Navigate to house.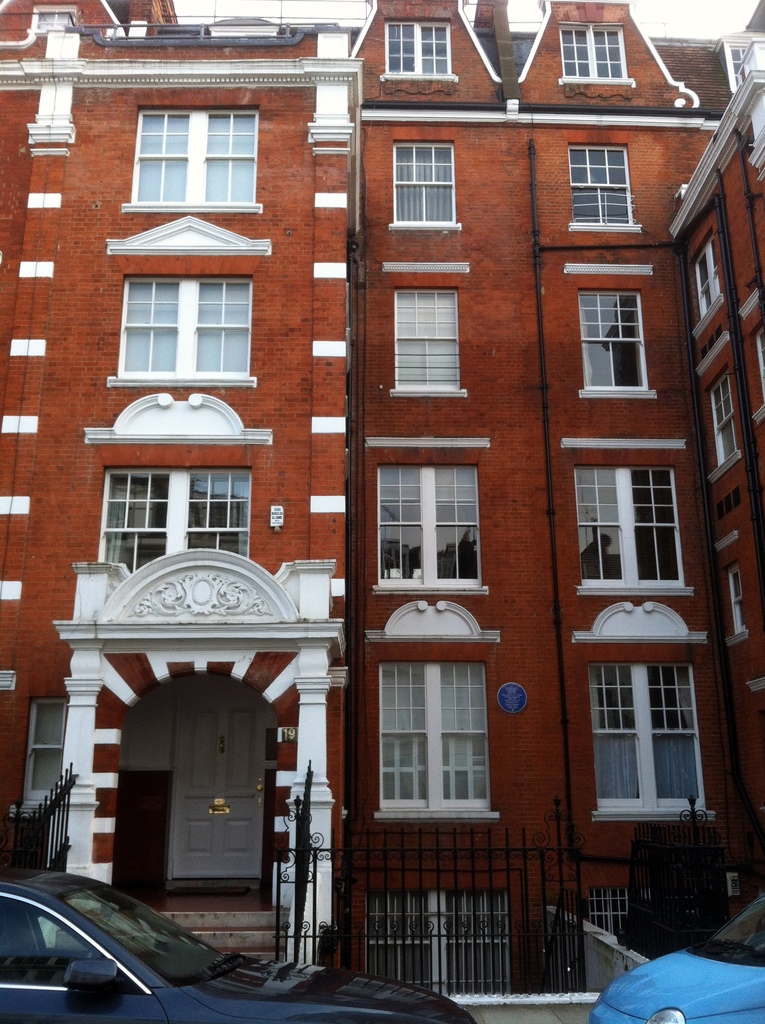
Navigation target: <bbox>0, 0, 359, 959</bbox>.
